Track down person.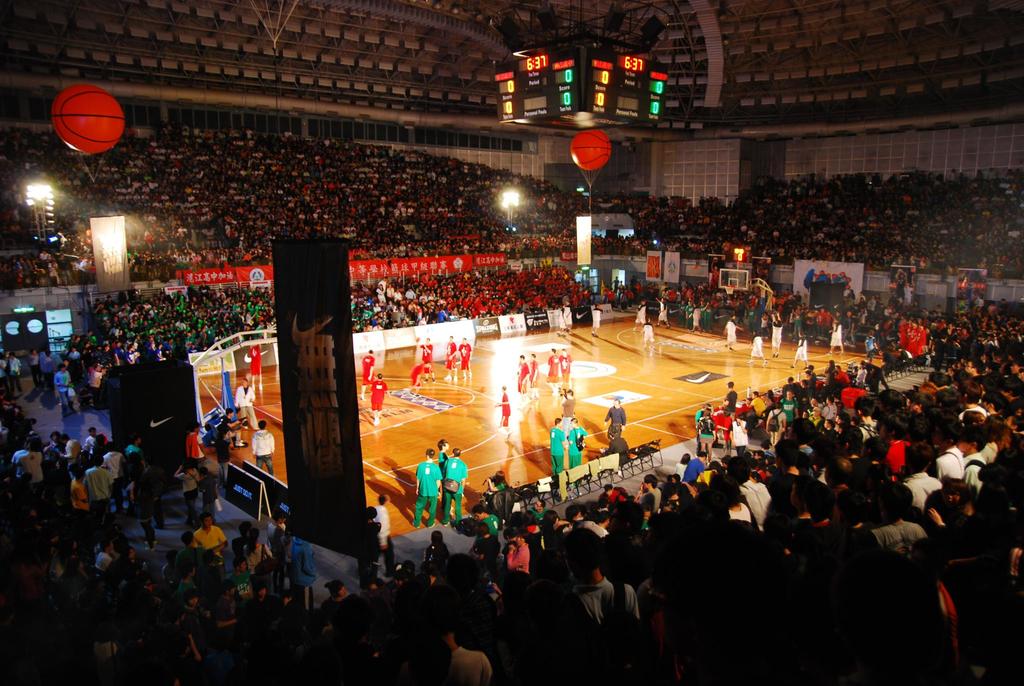
Tracked to (left=410, top=364, right=435, bottom=389).
